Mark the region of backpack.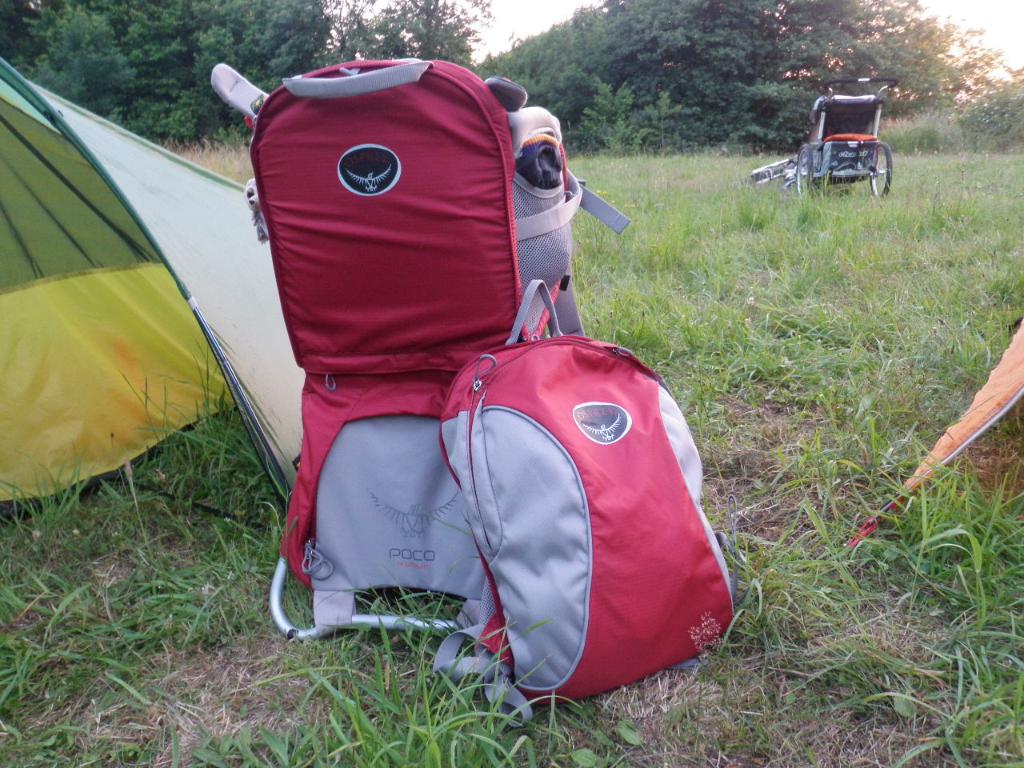
Region: [x1=218, y1=71, x2=626, y2=625].
